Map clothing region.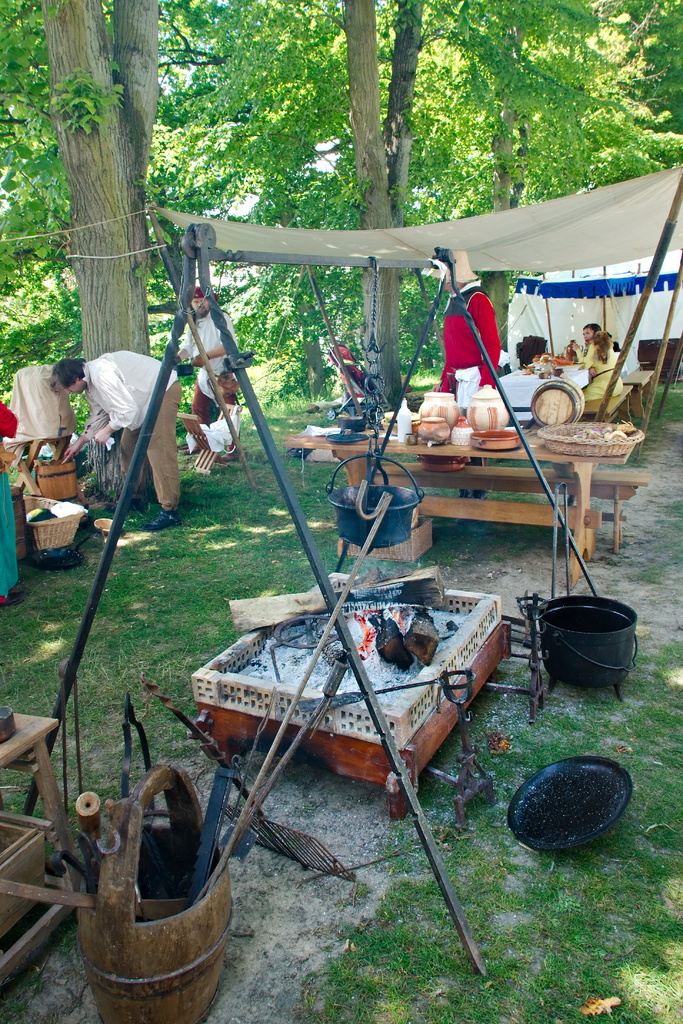
Mapped to detection(0, 398, 17, 598).
